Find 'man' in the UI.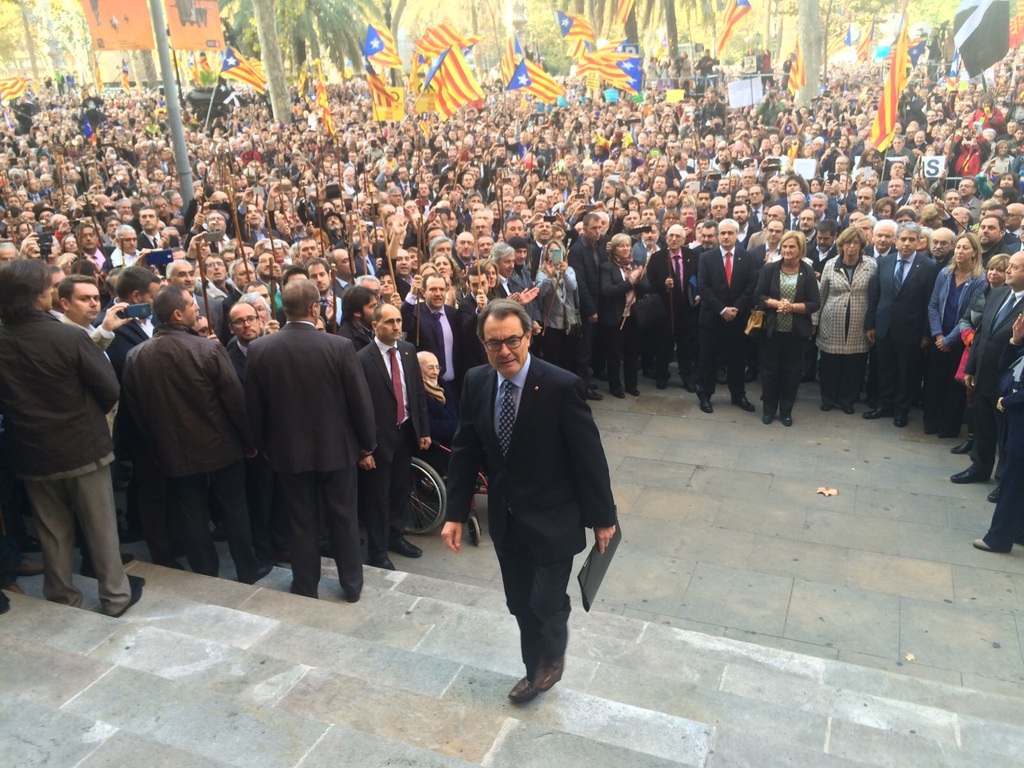
UI element at bbox=[752, 220, 784, 263].
